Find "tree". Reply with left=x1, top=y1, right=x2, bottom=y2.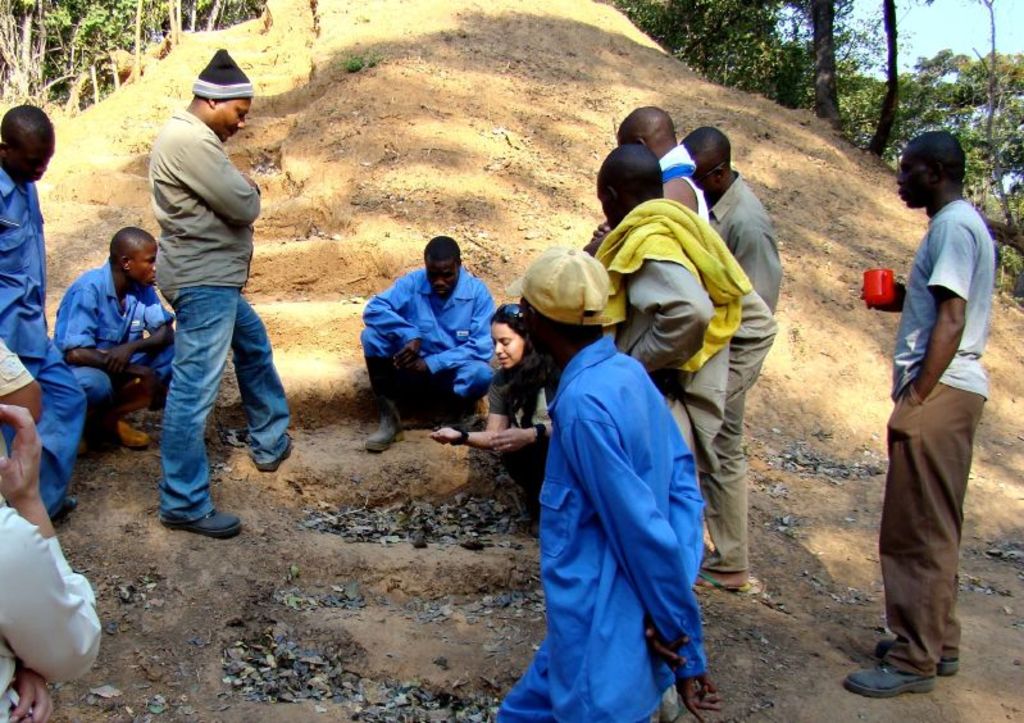
left=0, top=0, right=261, bottom=124.
